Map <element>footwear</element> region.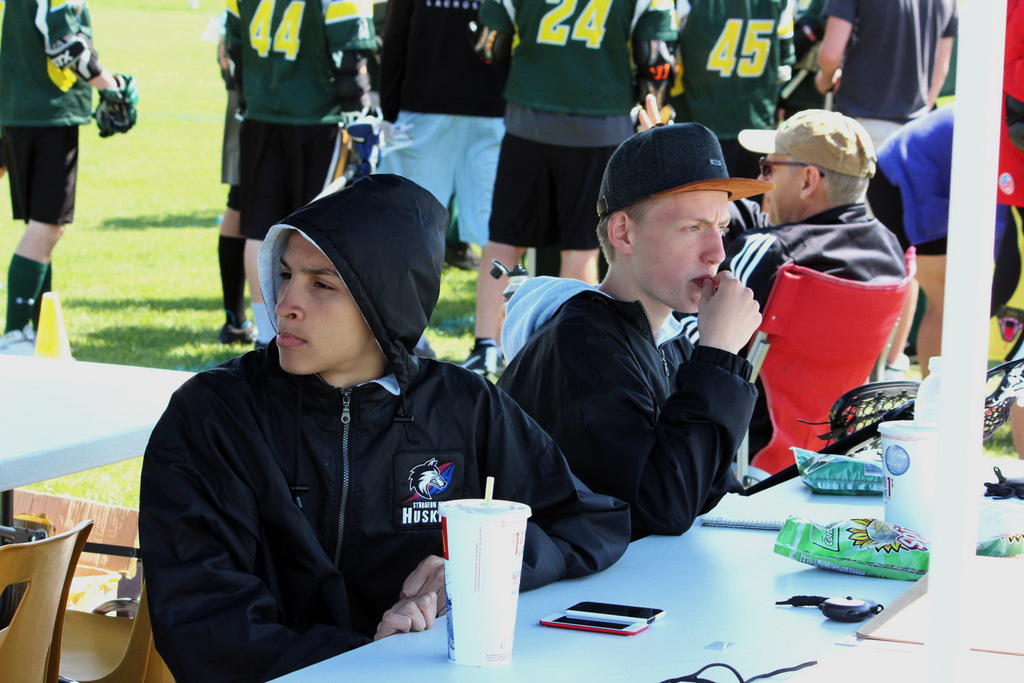
Mapped to l=887, t=352, r=913, b=378.
